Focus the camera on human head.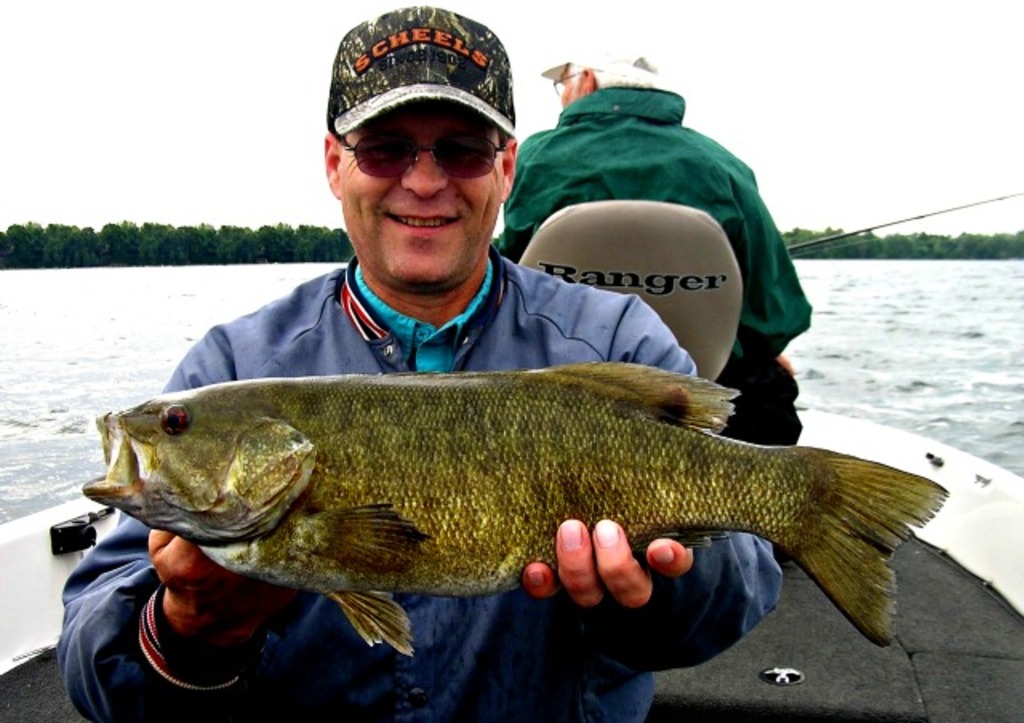
Focus region: [x1=323, y1=98, x2=515, y2=288].
